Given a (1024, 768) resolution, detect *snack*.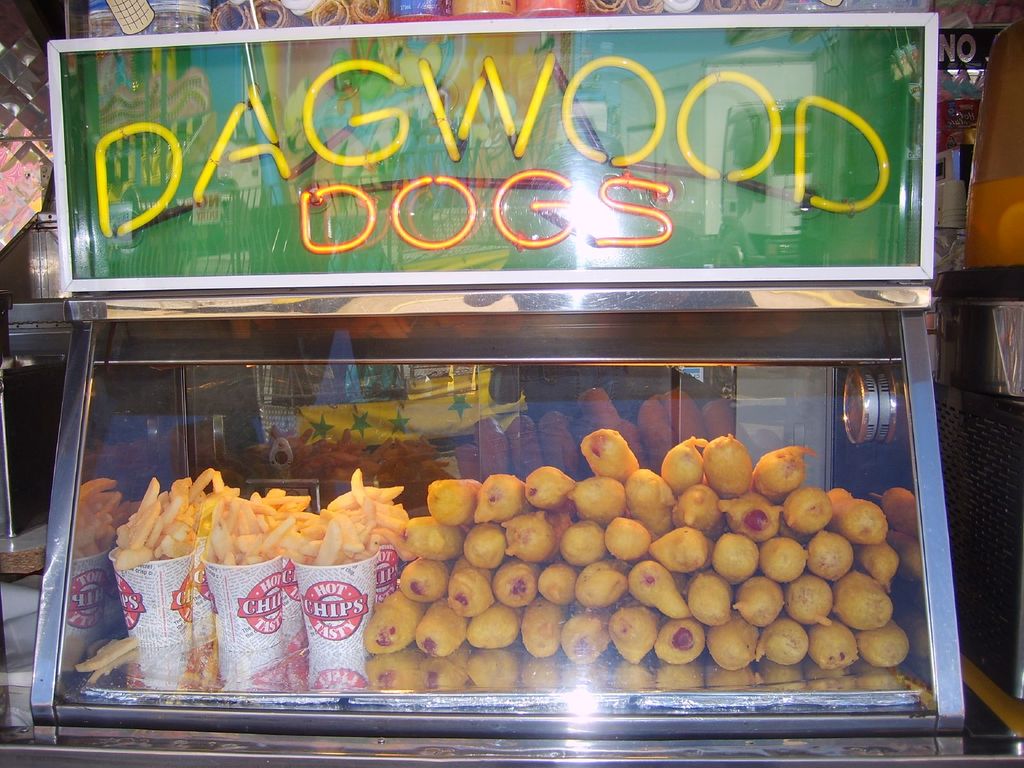
[313, 0, 350, 28].
